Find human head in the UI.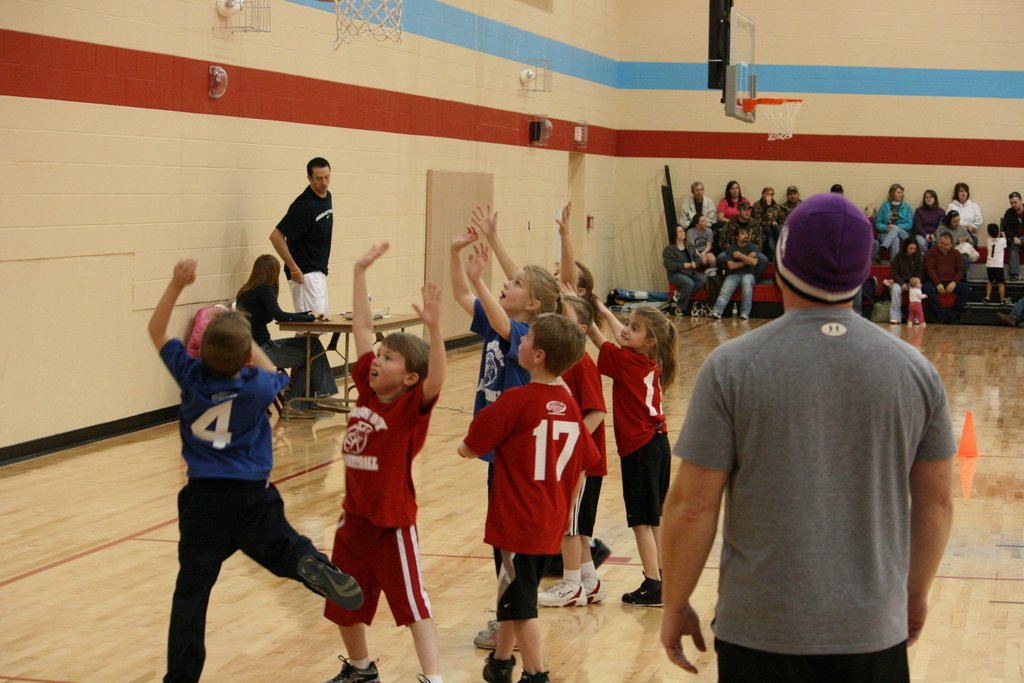
UI element at (1007,192,1023,212).
